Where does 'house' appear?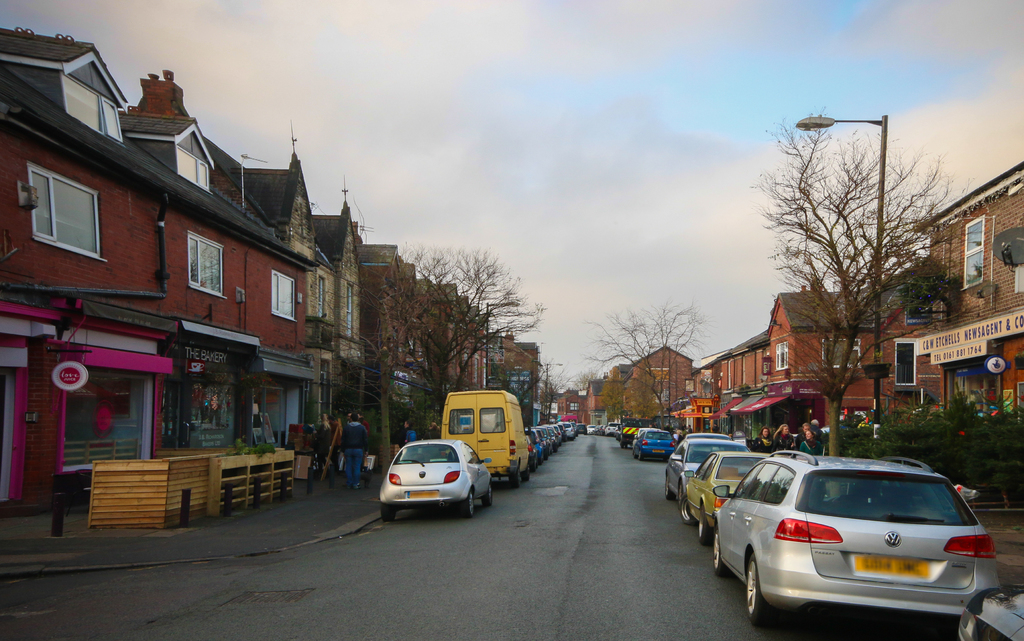
Appears at (579, 337, 693, 435).
